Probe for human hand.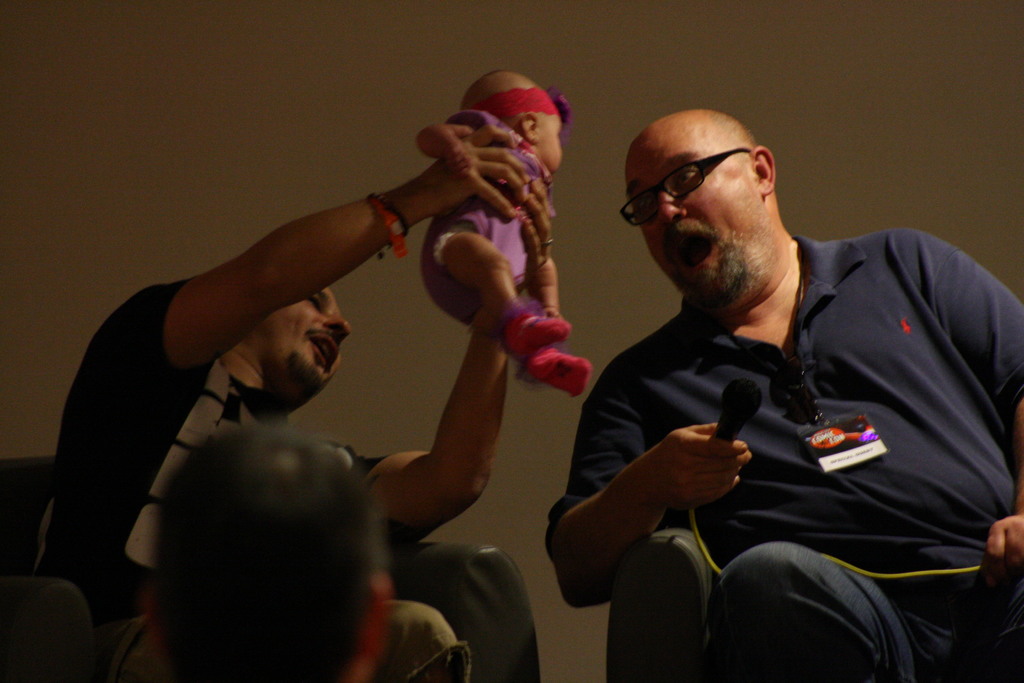
Probe result: left=444, top=147, right=474, bottom=179.
